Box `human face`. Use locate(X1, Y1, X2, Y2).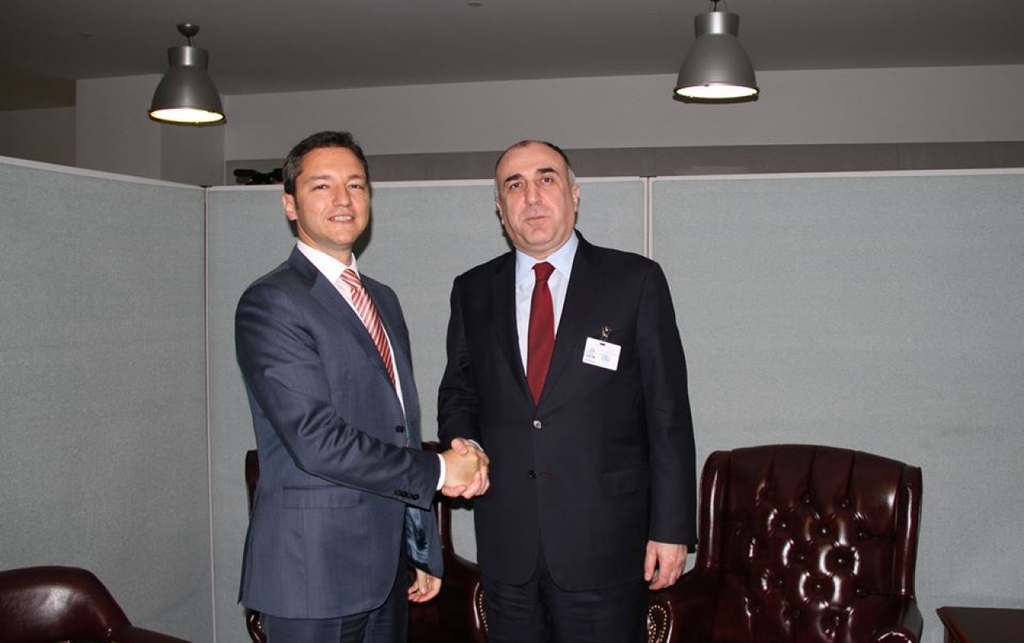
locate(496, 143, 569, 249).
